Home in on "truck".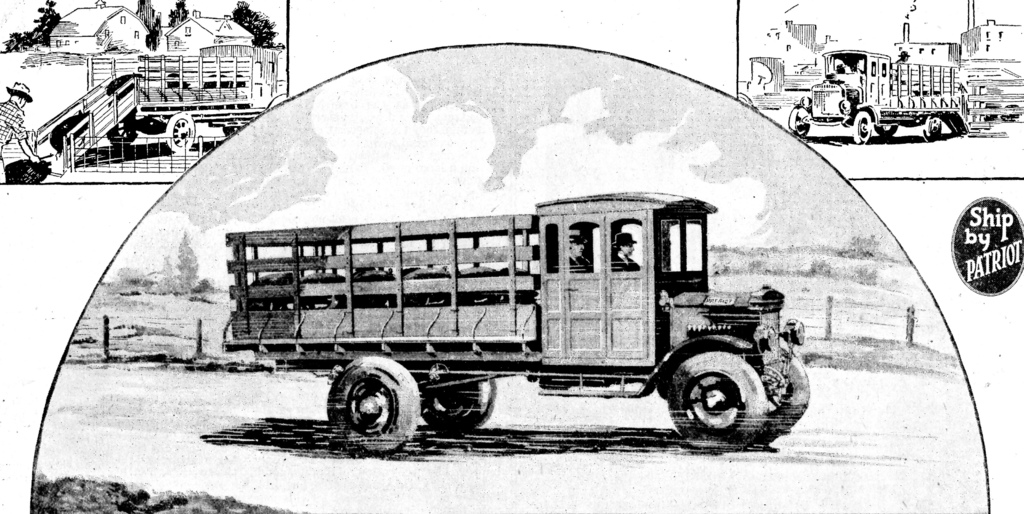
Homed in at <box>787,47,960,142</box>.
